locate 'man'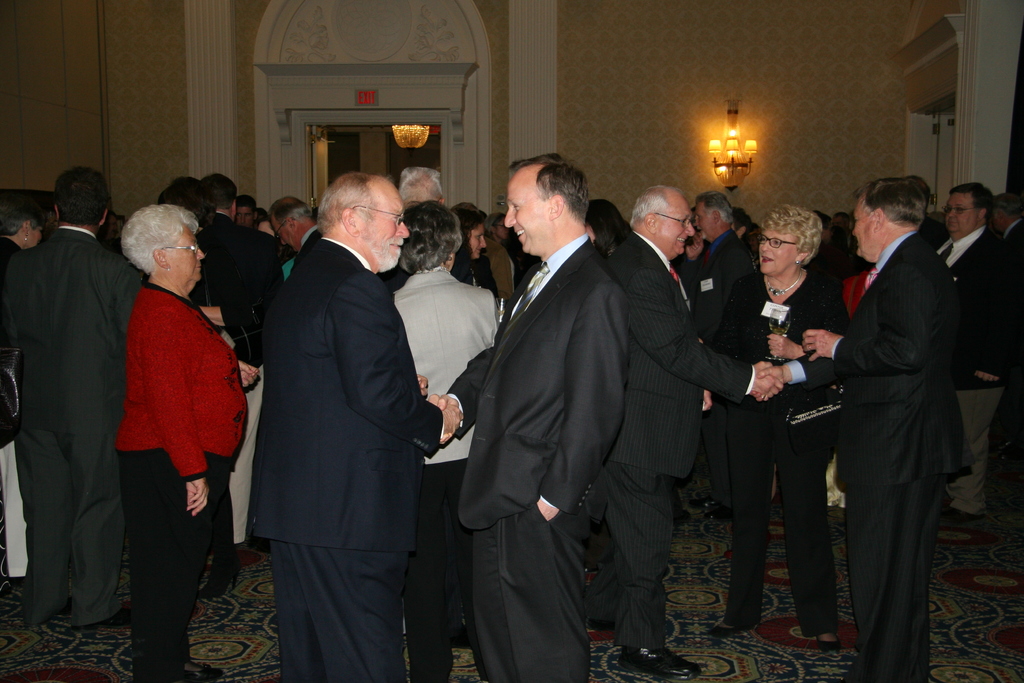
locate(761, 178, 967, 682)
